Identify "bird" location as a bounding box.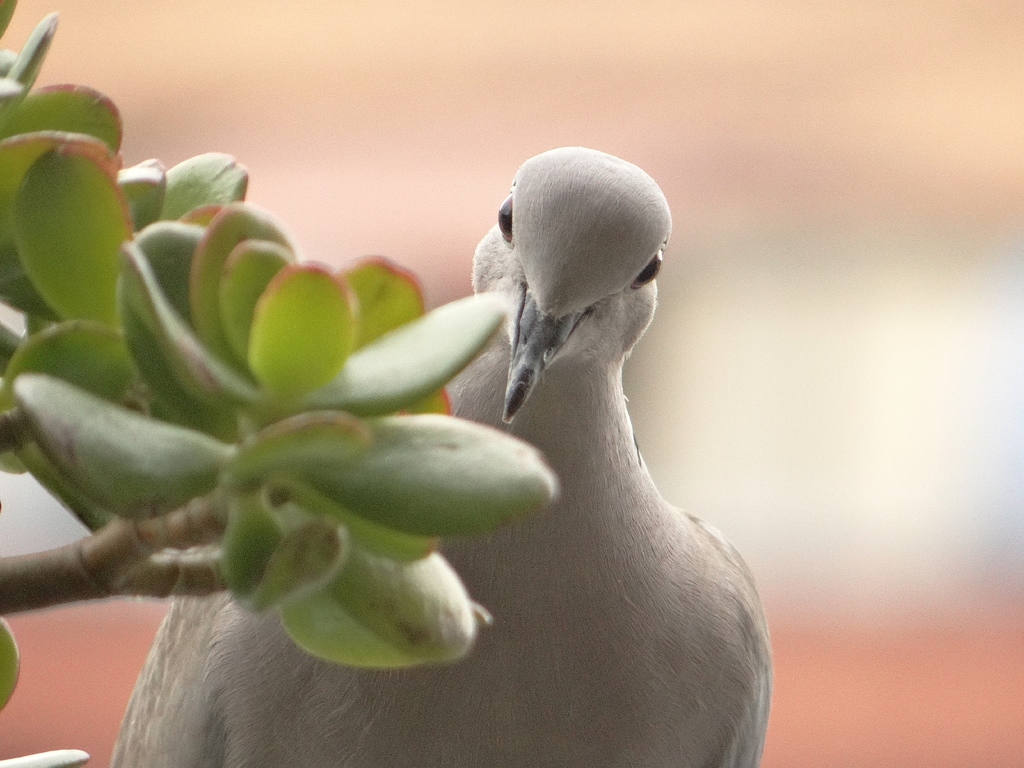
109,146,773,767.
